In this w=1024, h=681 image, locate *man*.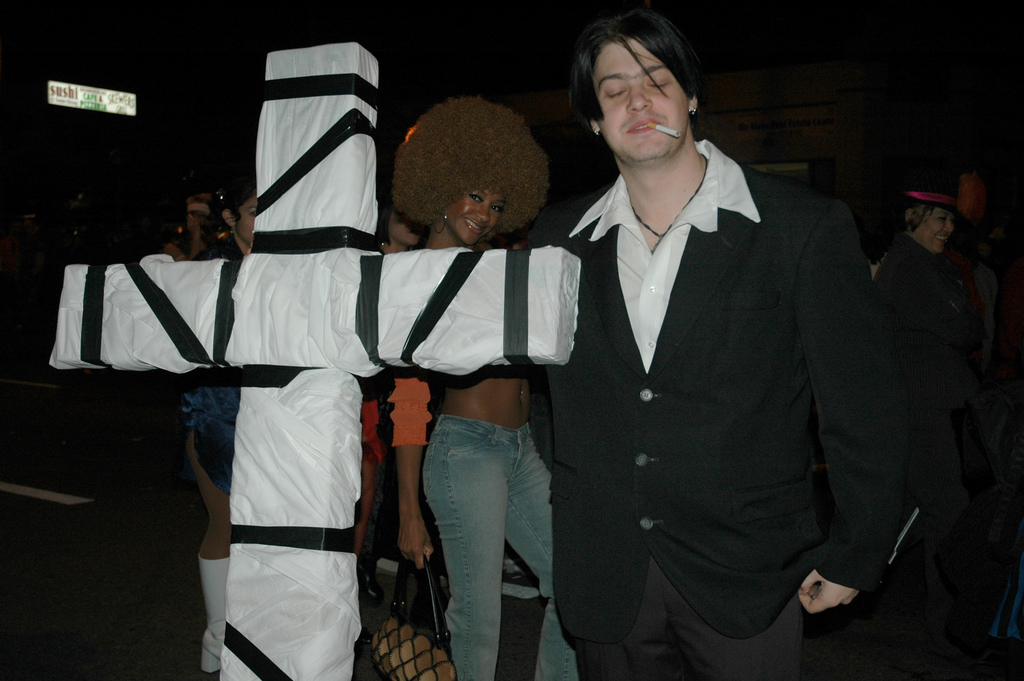
Bounding box: x1=495 y1=0 x2=971 y2=680.
